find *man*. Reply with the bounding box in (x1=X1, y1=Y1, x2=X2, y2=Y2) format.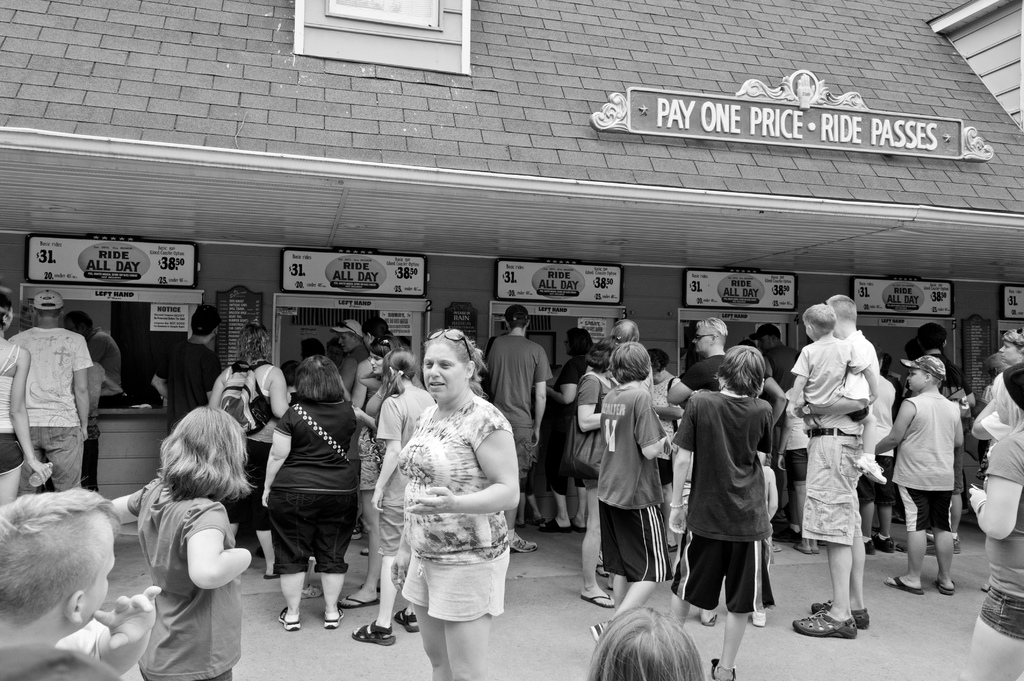
(x1=7, y1=306, x2=107, y2=520).
